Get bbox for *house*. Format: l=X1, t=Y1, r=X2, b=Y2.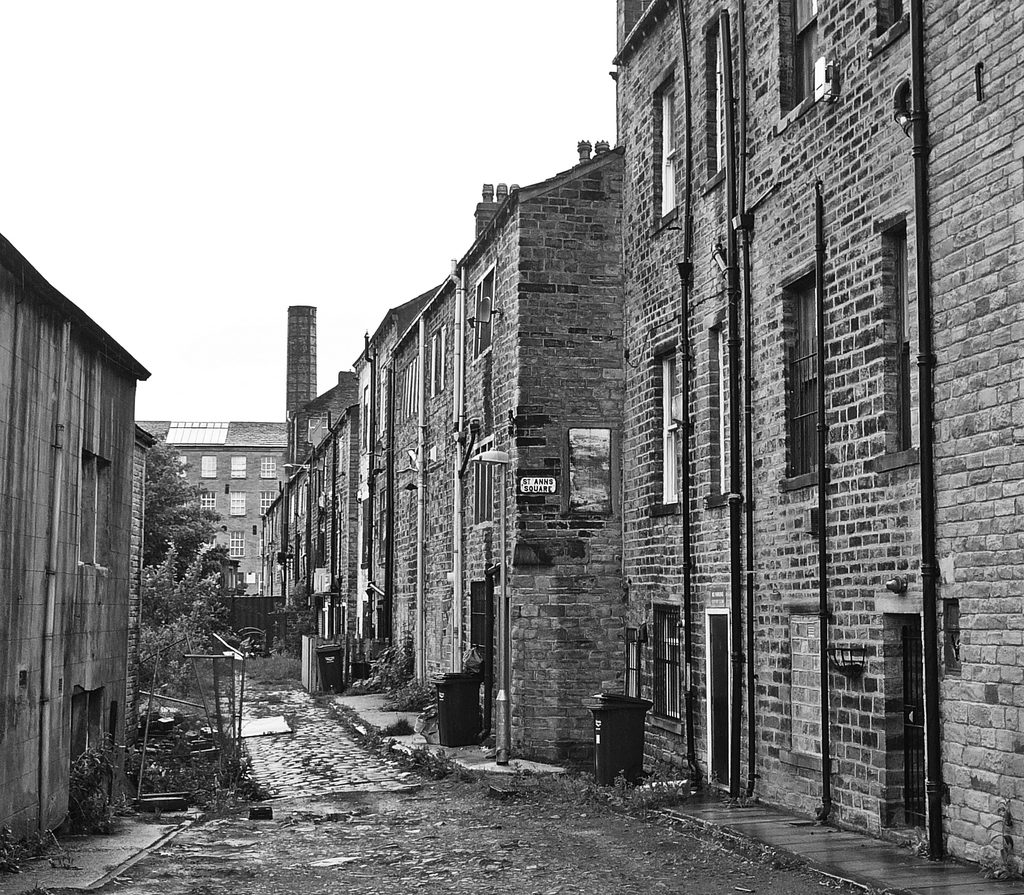
l=1, t=239, r=153, b=876.
